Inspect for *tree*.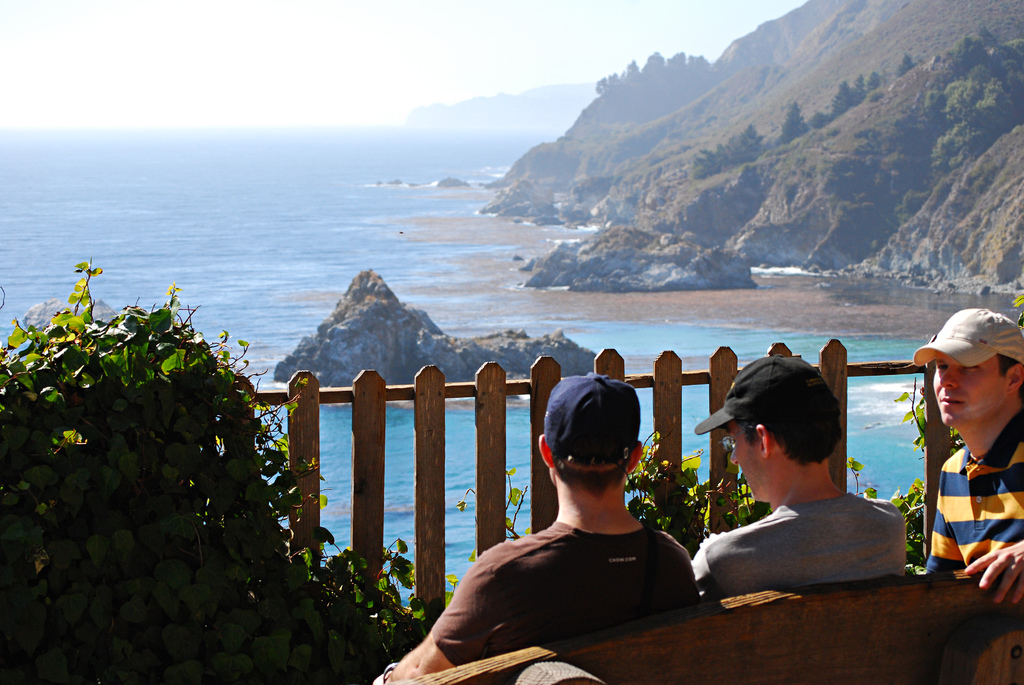
Inspection: left=920, top=25, right=1023, bottom=107.
